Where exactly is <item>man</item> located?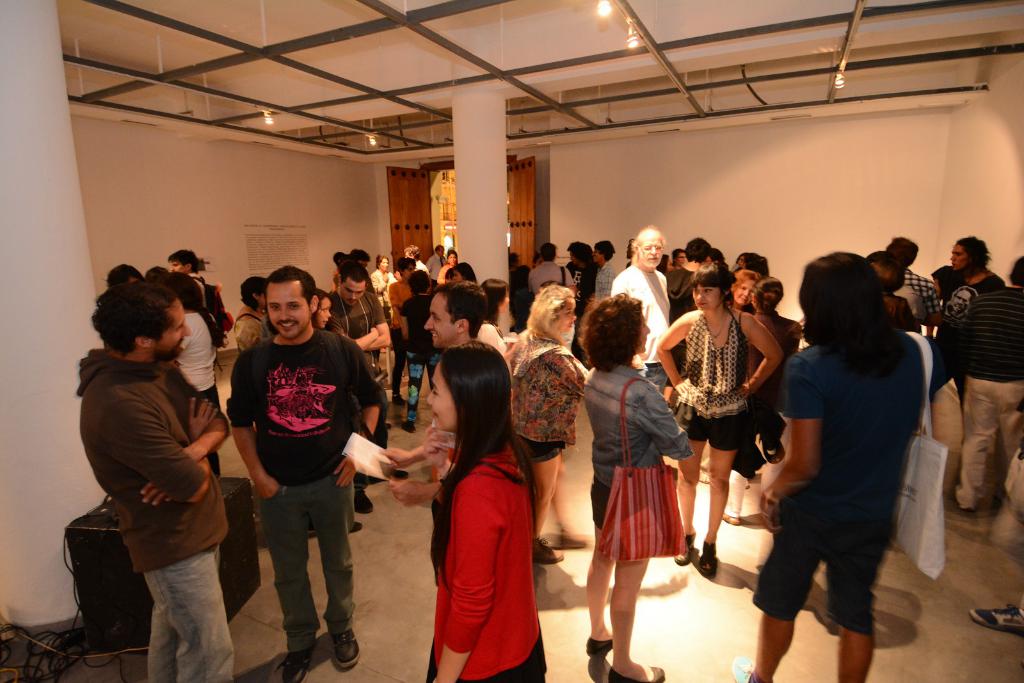
Its bounding box is <box>881,234,942,339</box>.
